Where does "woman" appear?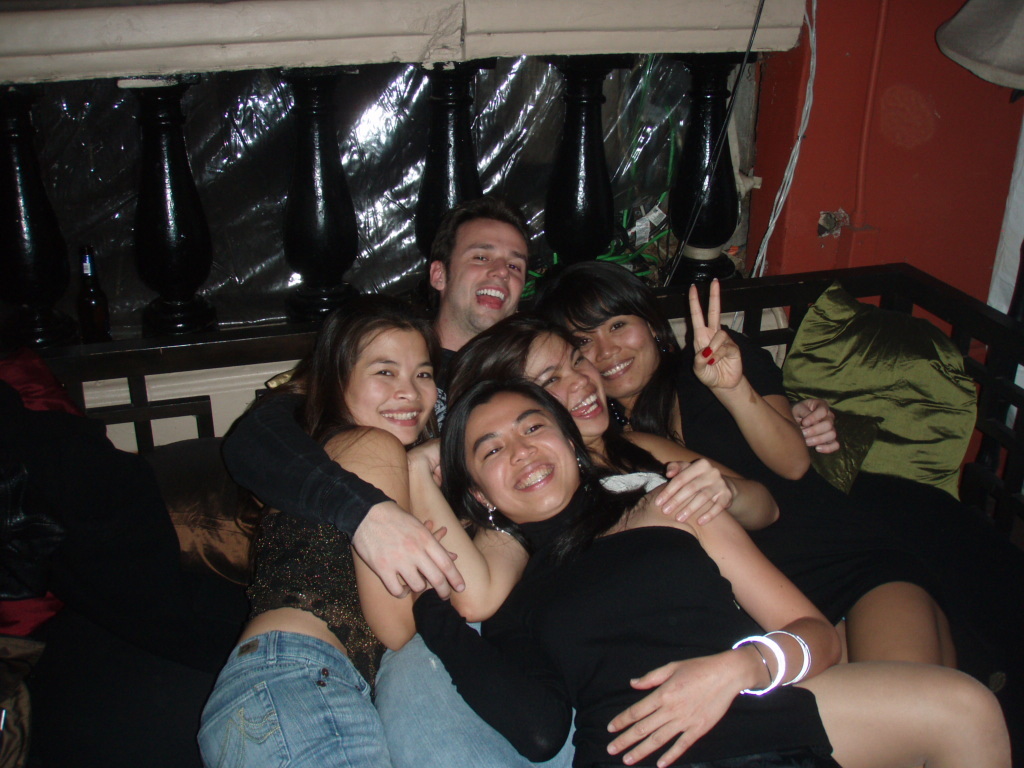
Appears at 219,276,502,707.
